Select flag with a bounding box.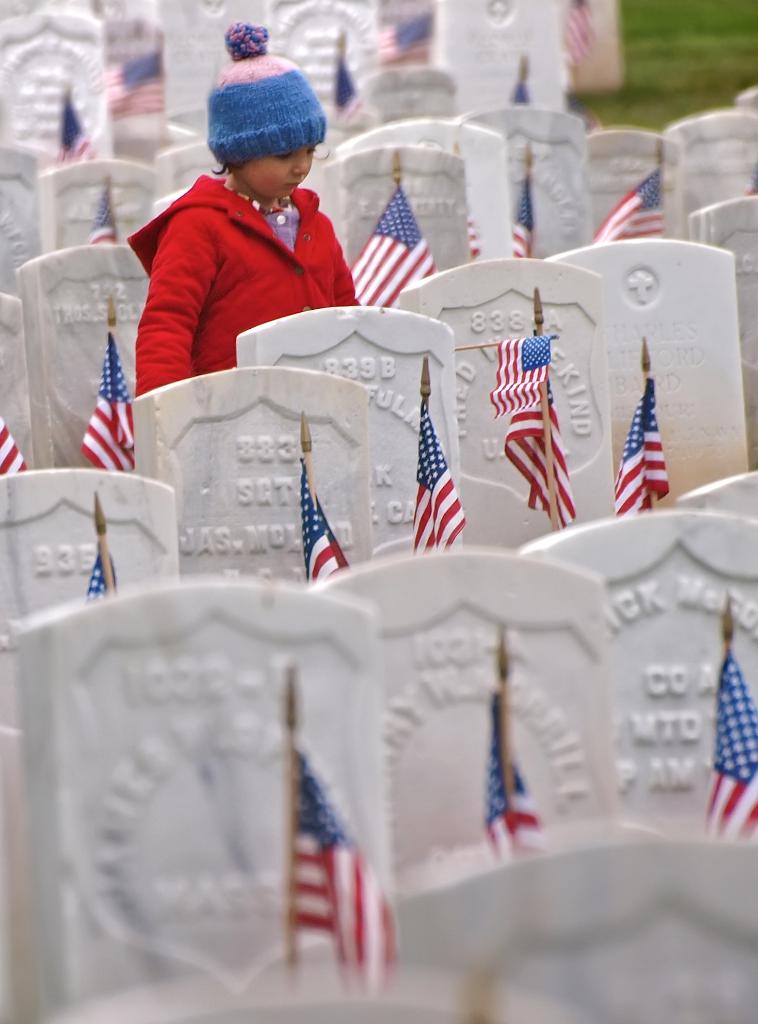
bbox=[288, 746, 414, 1009].
